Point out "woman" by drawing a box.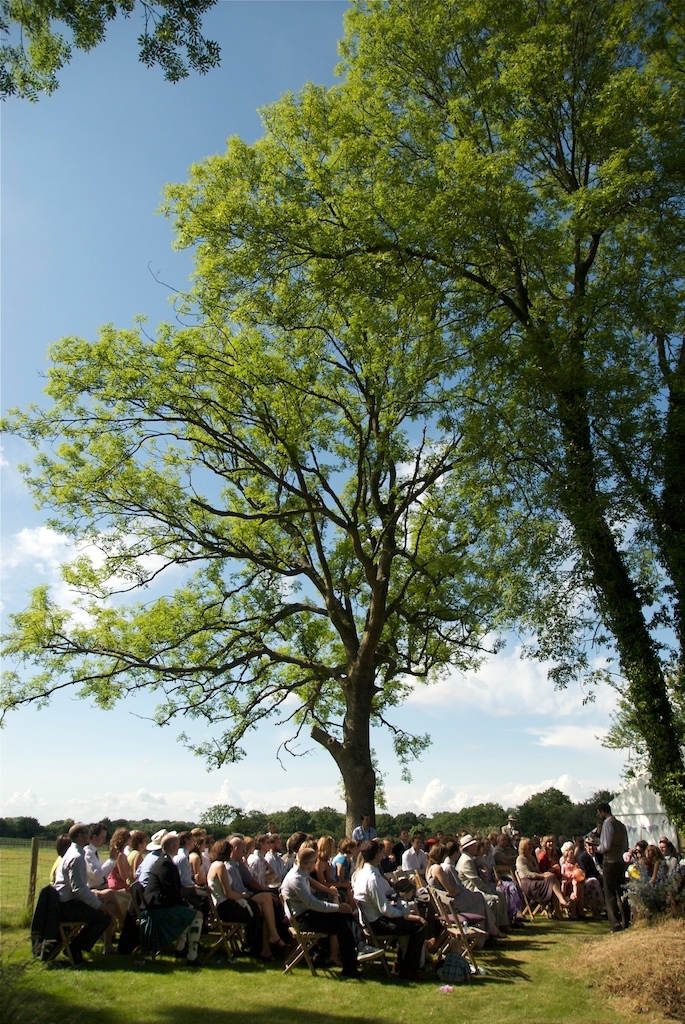
<box>425,839,500,942</box>.
